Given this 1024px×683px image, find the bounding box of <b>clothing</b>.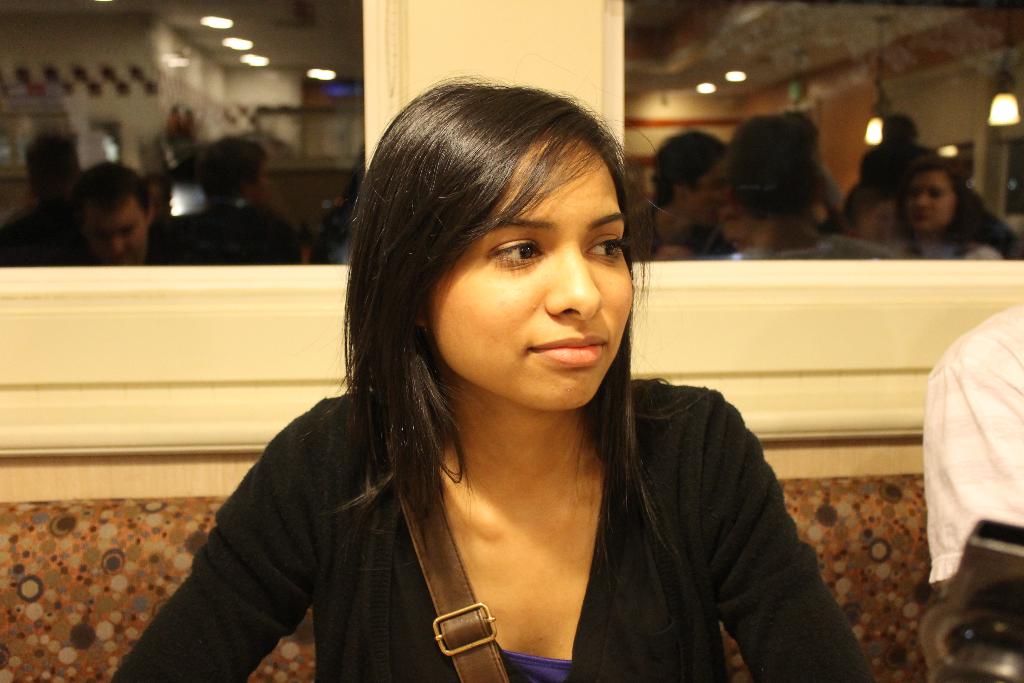
{"left": 922, "top": 302, "right": 1023, "bottom": 582}.
